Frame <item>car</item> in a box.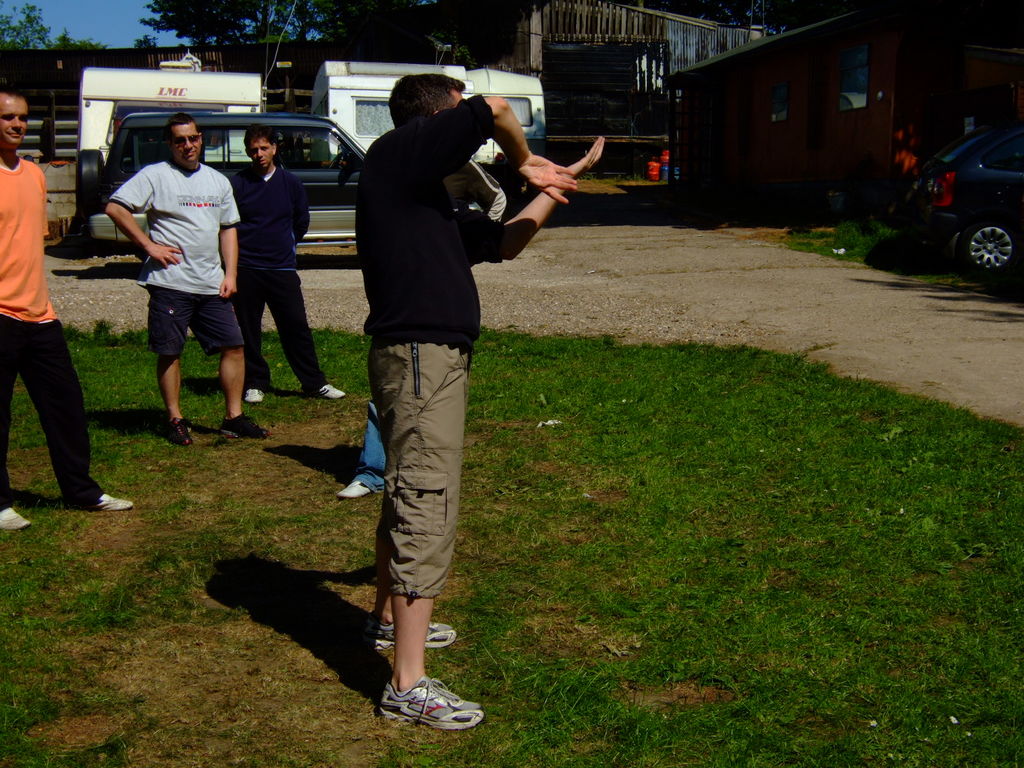
(888,100,1016,260).
